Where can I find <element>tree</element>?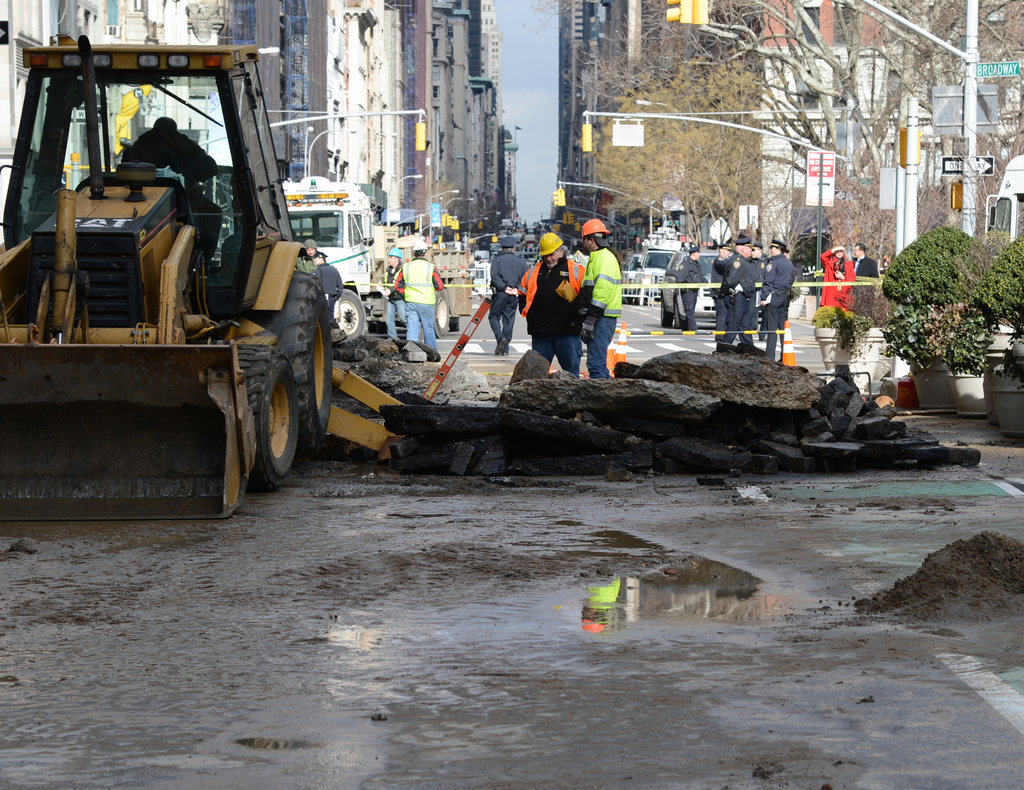
You can find it at {"left": 563, "top": 52, "right": 835, "bottom": 181}.
